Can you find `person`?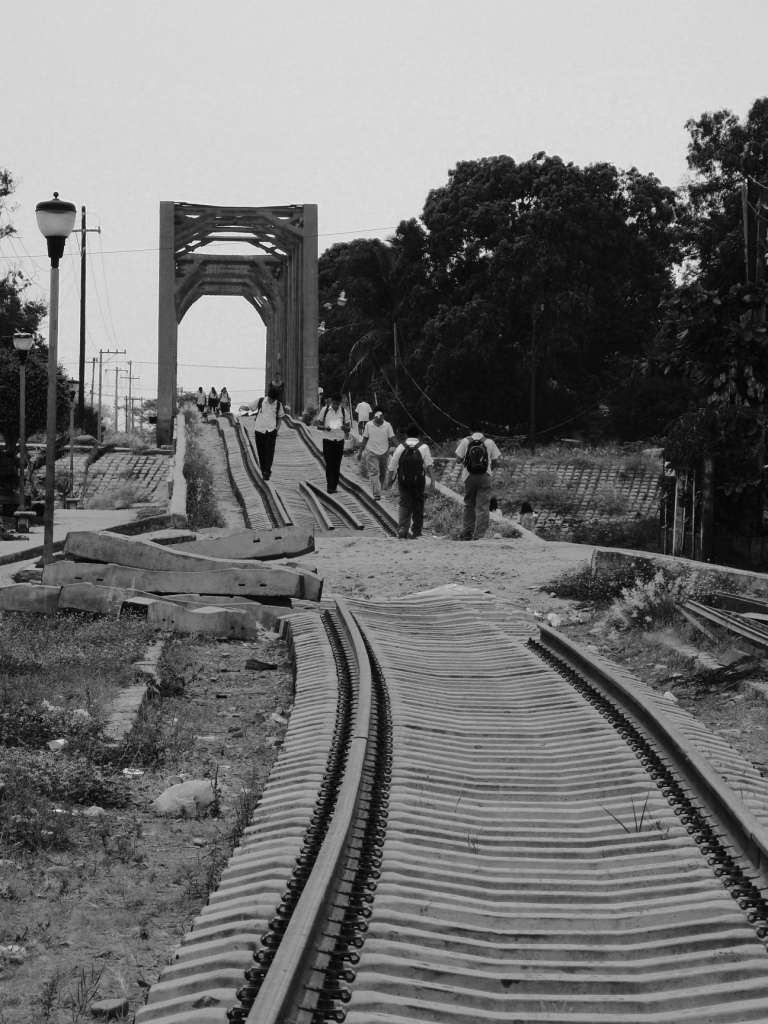
Yes, bounding box: [207,391,218,411].
